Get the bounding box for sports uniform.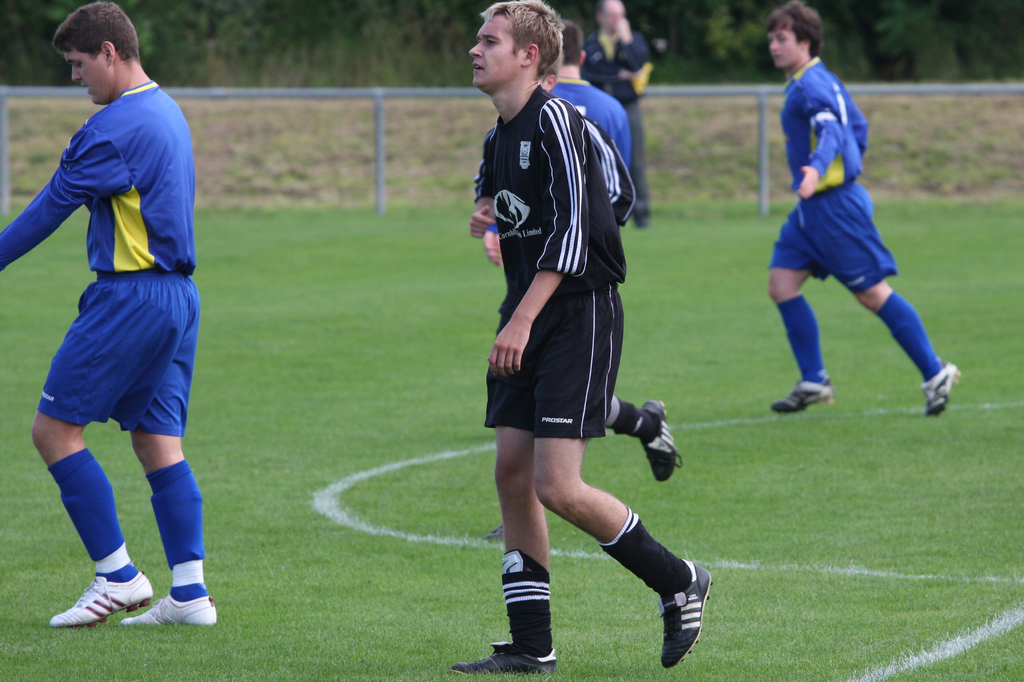
detection(761, 39, 901, 292).
